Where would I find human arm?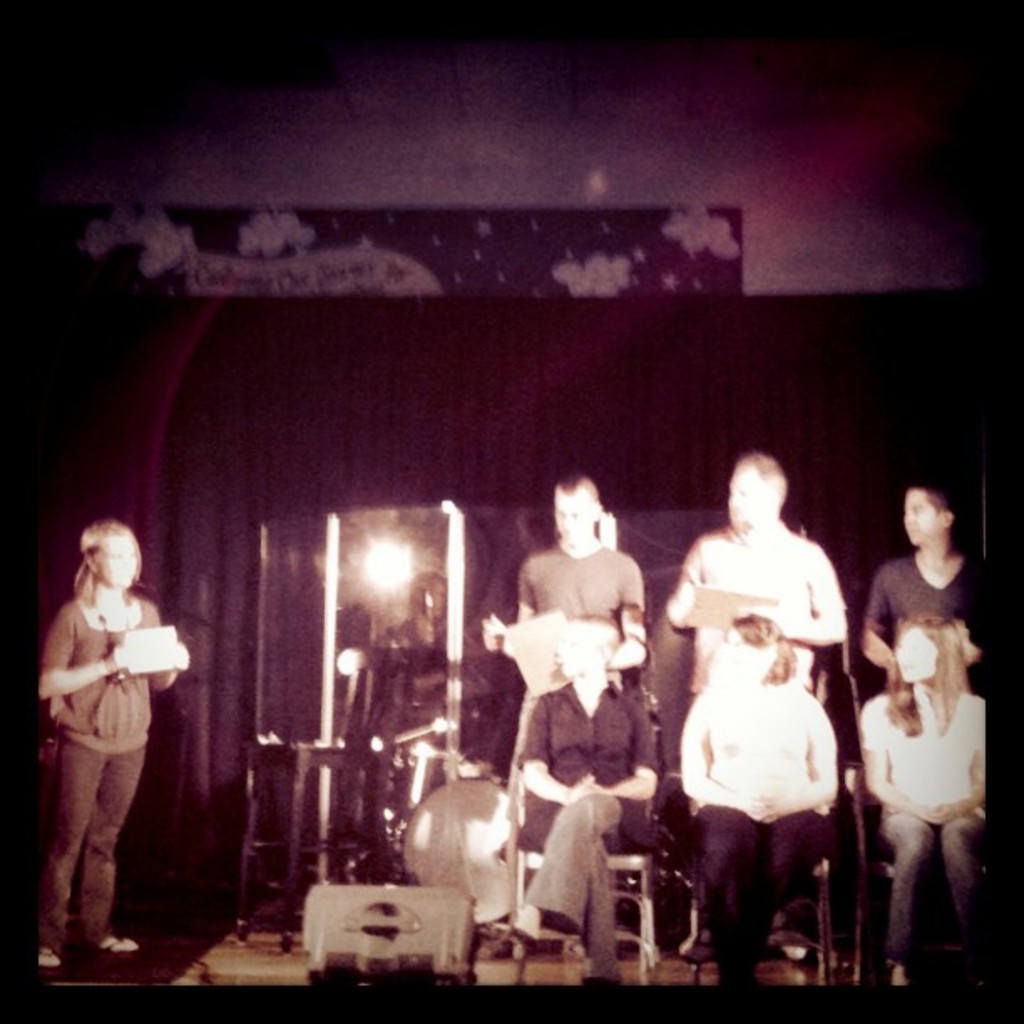
At 515/696/596/801.
